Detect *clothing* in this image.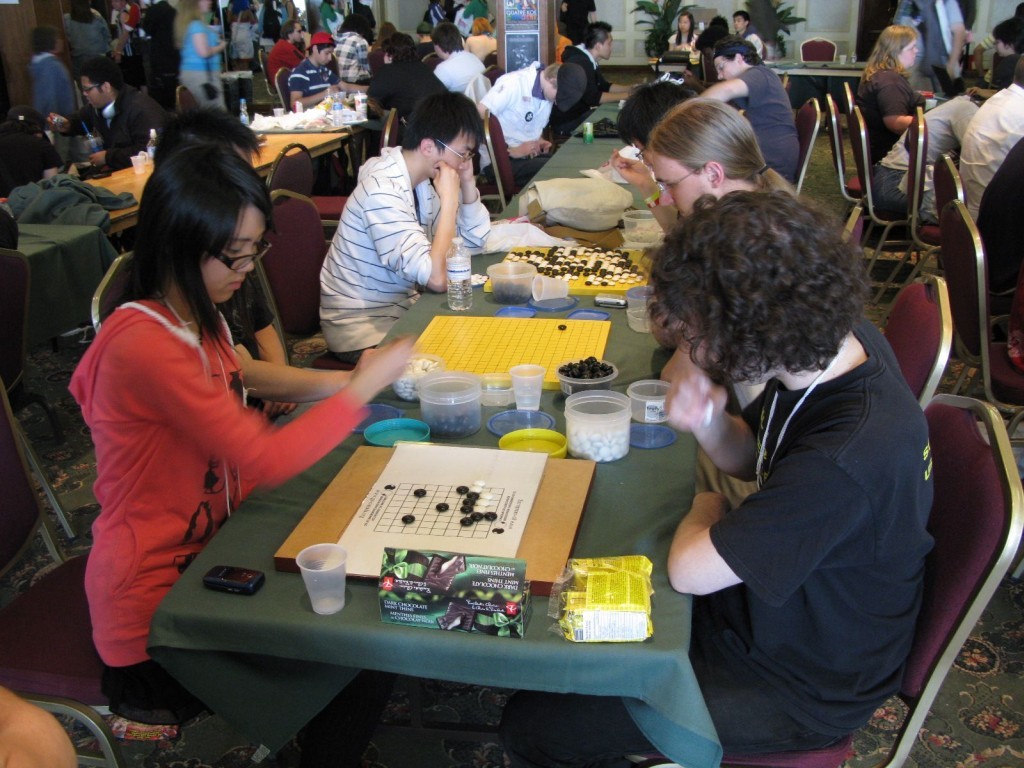
Detection: bbox(856, 63, 923, 154).
